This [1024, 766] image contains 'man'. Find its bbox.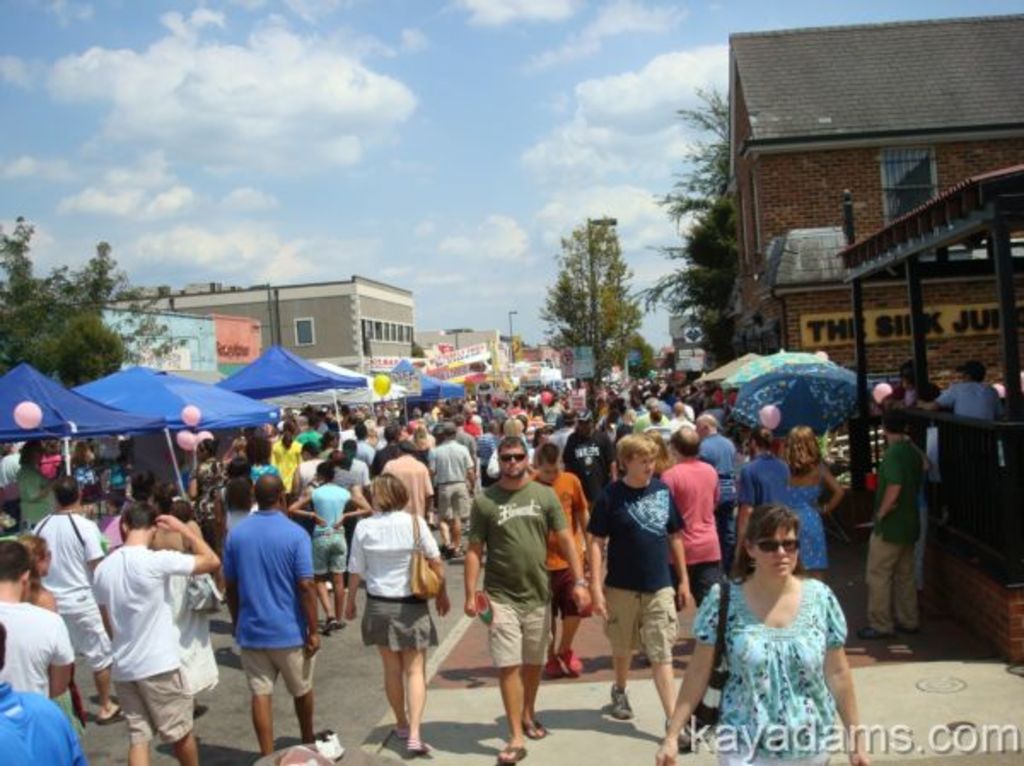
27,471,119,720.
